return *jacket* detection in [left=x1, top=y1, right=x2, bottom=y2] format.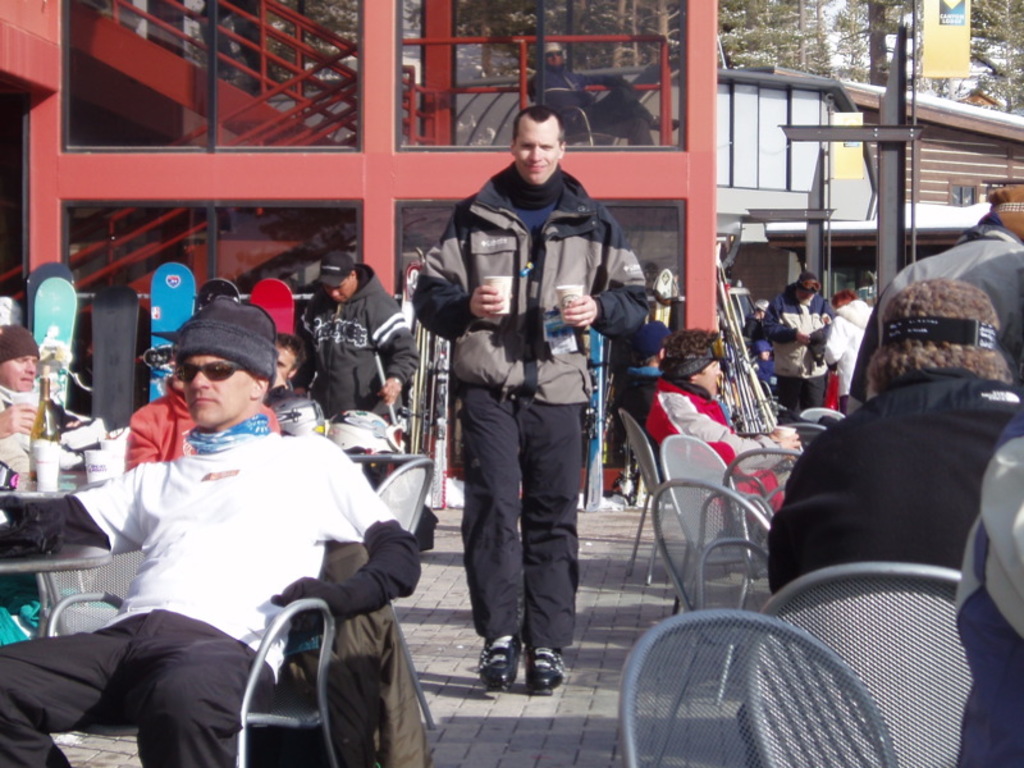
[left=950, top=408, right=1023, bottom=767].
